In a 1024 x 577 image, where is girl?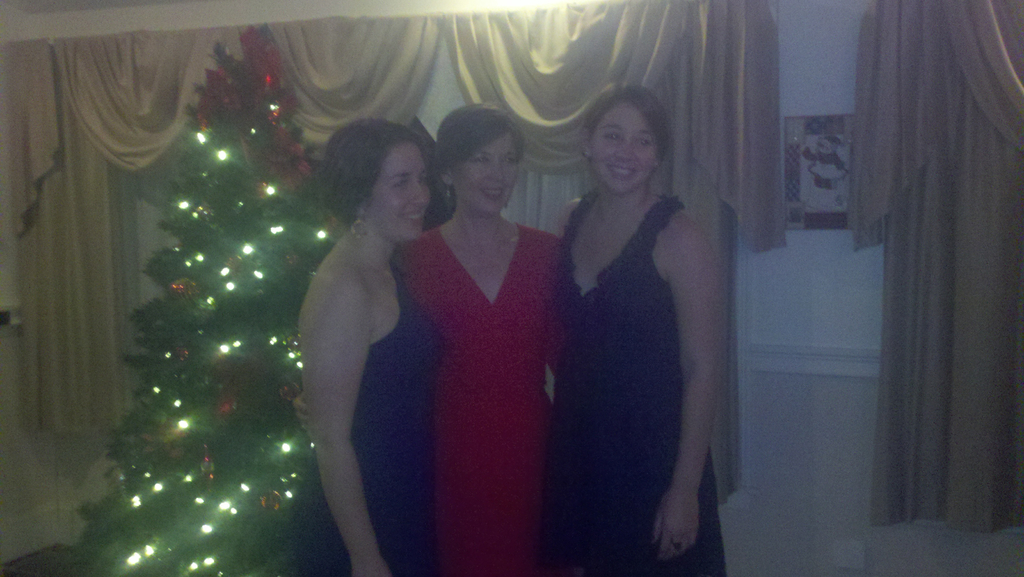
<box>296,108,564,571</box>.
